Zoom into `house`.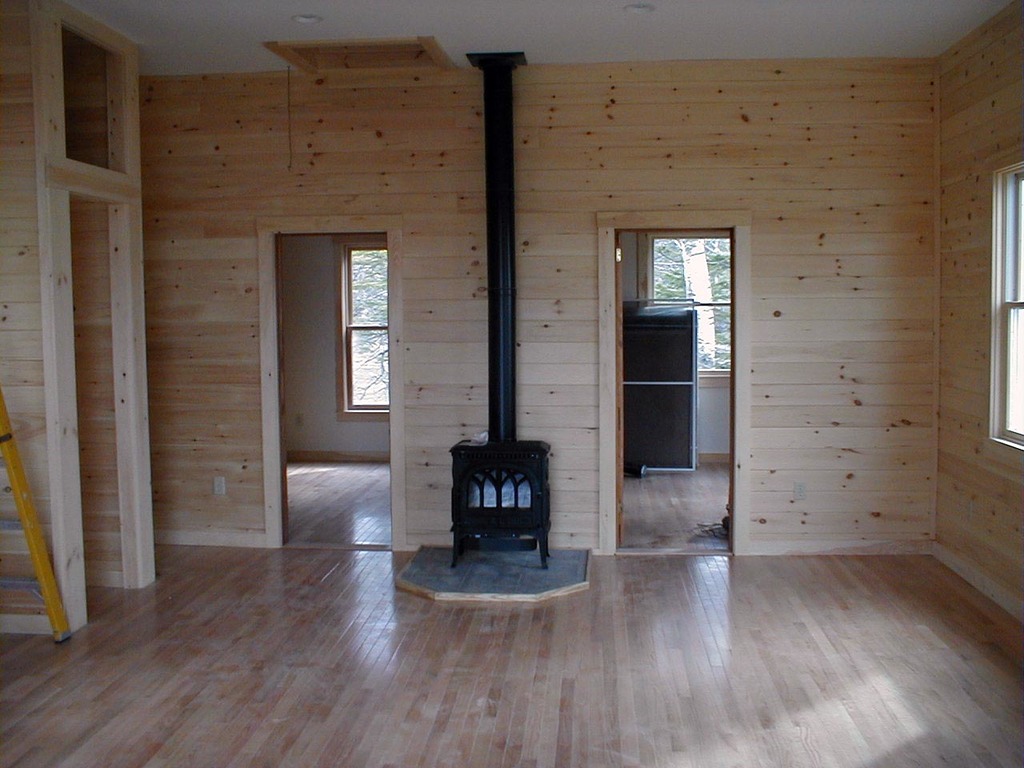
Zoom target: 1,0,1022,767.
